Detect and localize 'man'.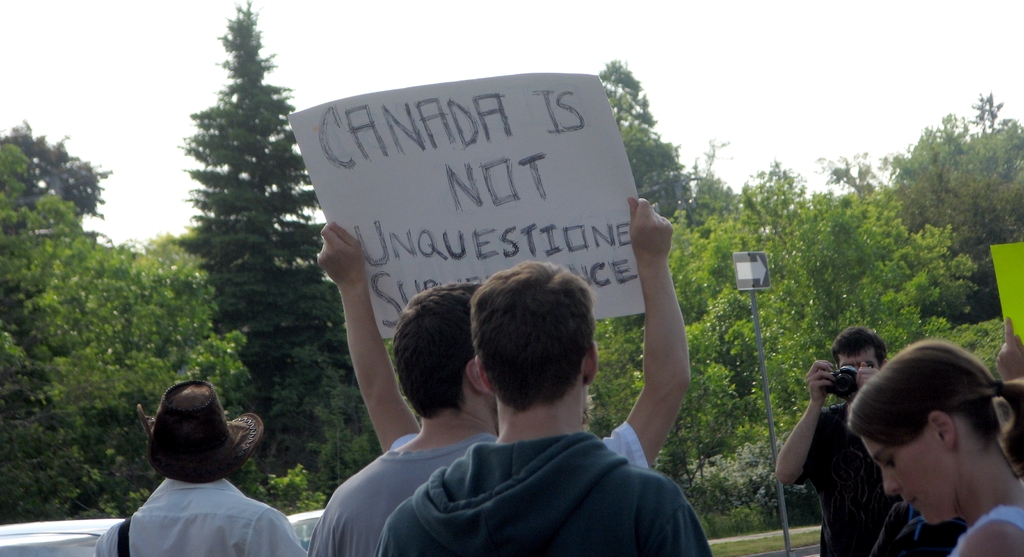
Localized at (774, 326, 905, 556).
